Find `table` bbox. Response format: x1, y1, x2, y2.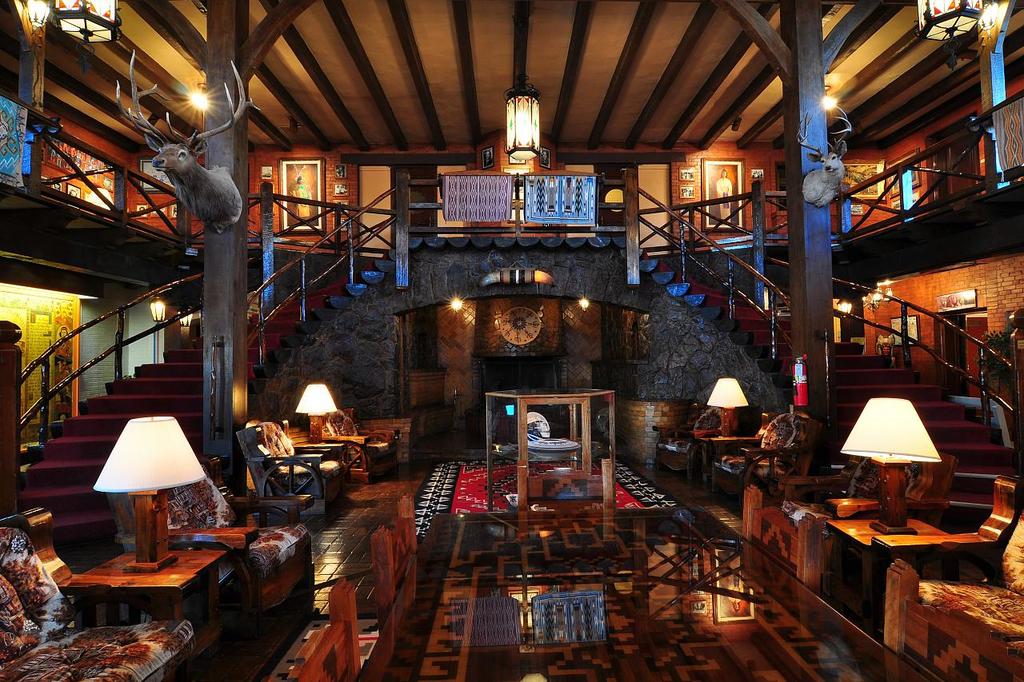
826, 519, 946, 625.
